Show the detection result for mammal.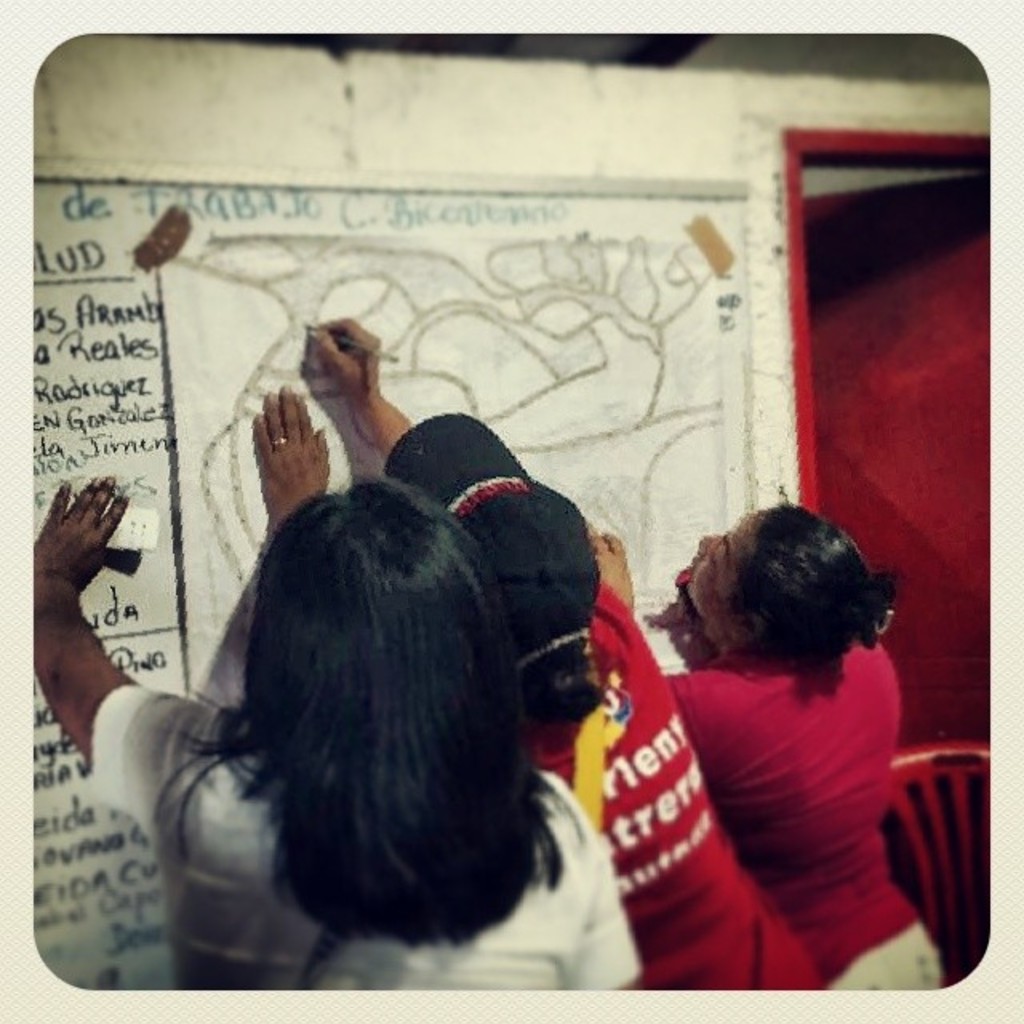
BBox(590, 501, 947, 992).
